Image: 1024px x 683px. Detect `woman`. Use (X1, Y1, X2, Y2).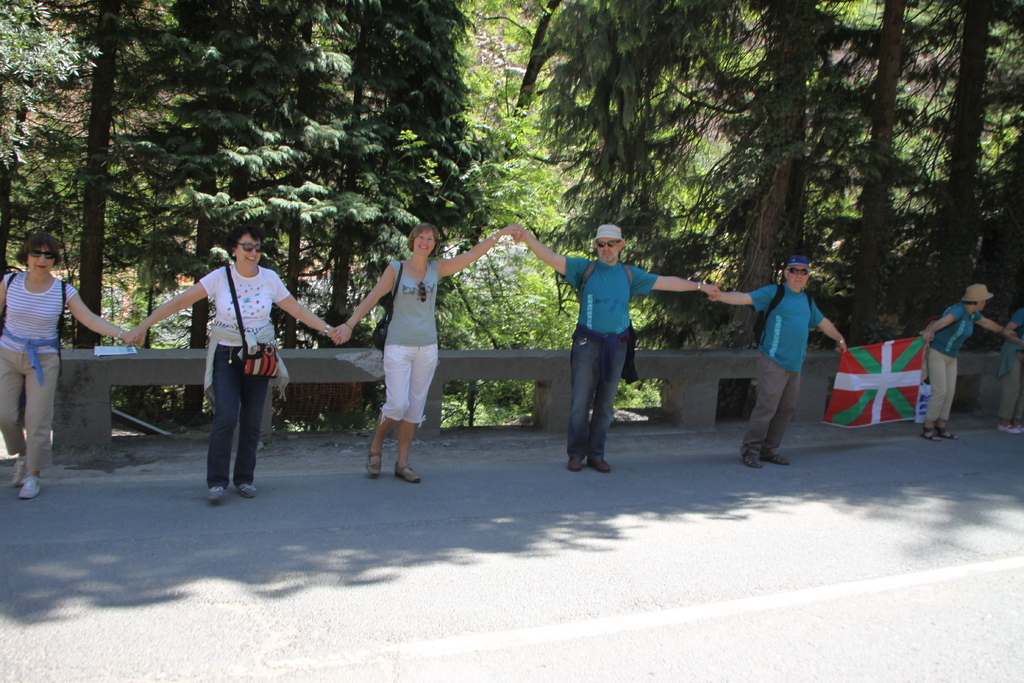
(329, 222, 523, 485).
